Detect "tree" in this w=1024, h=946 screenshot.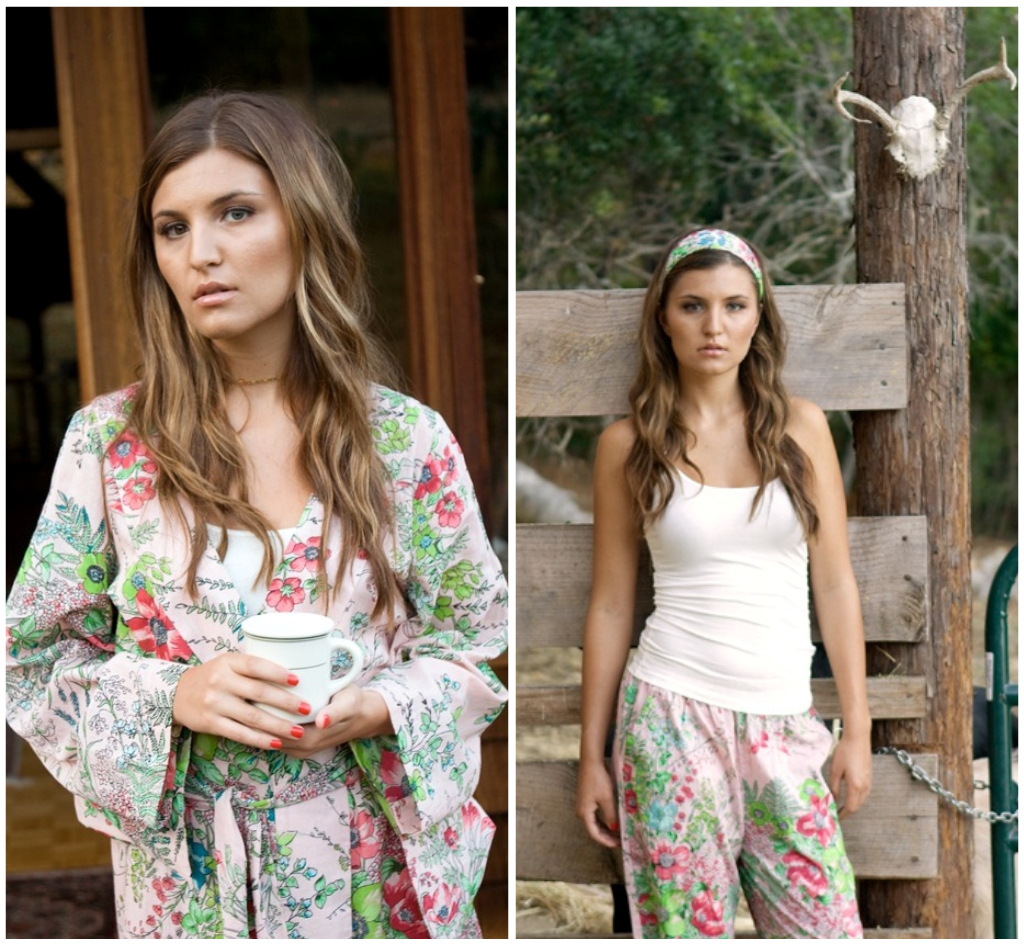
Detection: [left=487, top=0, right=1022, bottom=676].
